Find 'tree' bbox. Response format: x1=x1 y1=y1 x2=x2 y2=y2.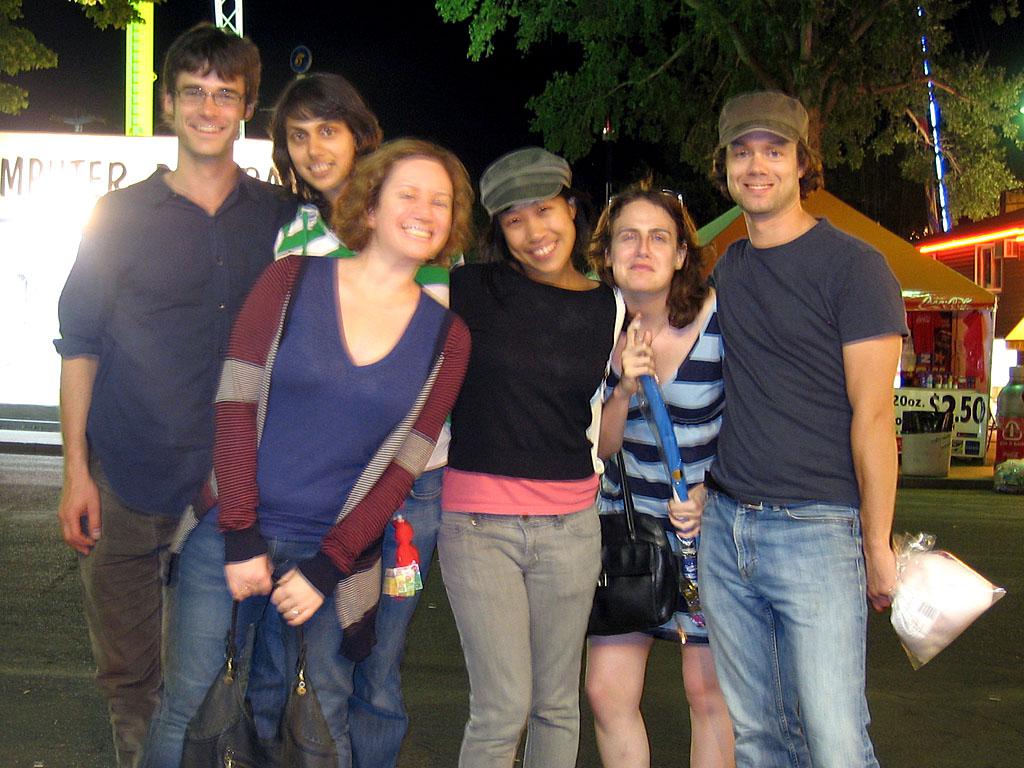
x1=2 y1=0 x2=175 y2=123.
